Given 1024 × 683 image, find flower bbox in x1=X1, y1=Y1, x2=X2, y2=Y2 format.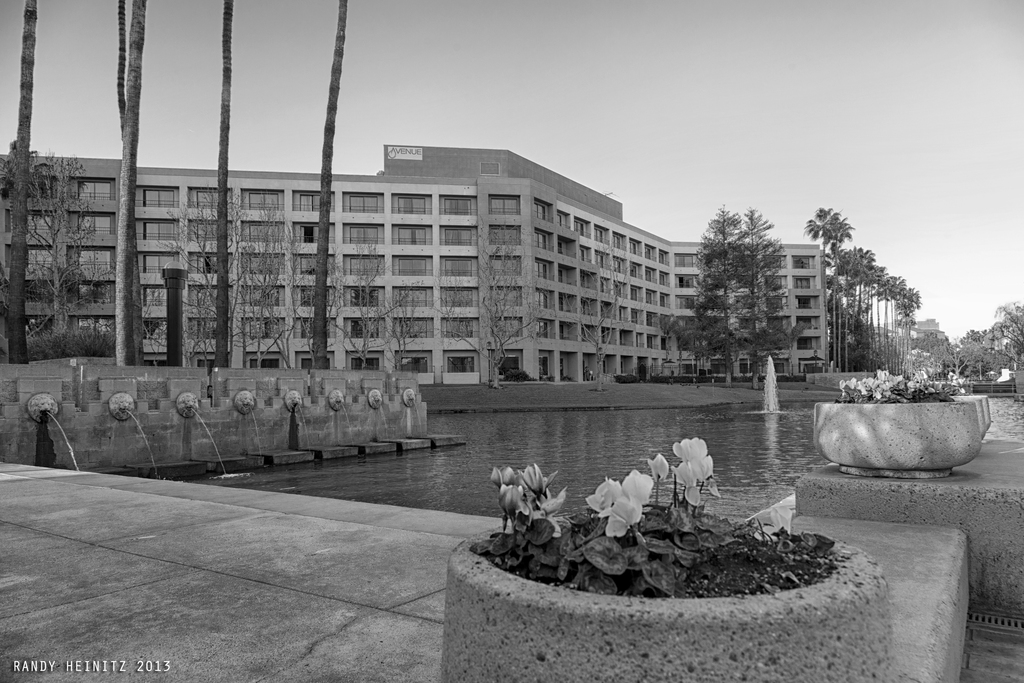
x1=584, y1=472, x2=624, y2=520.
